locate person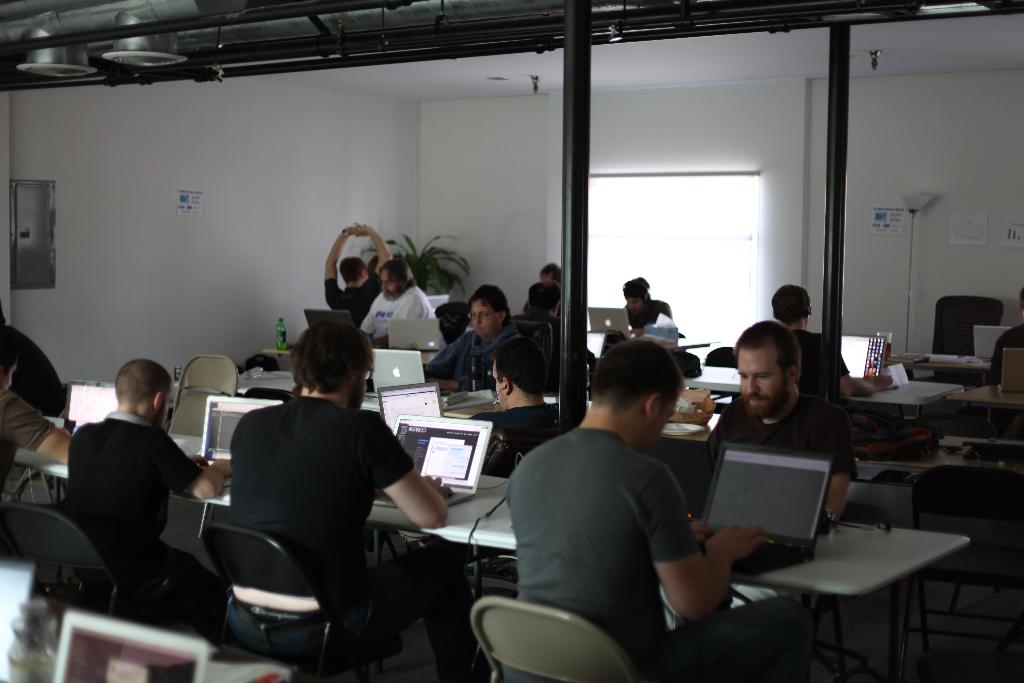
box=[419, 286, 531, 402]
